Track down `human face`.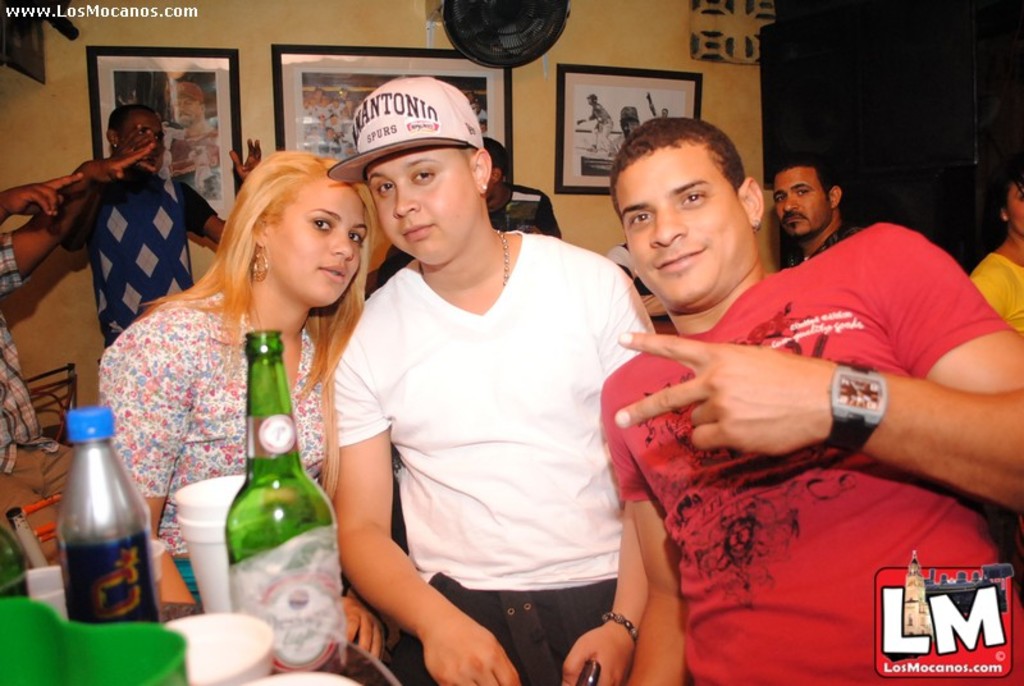
Tracked to 170/83/197/122.
